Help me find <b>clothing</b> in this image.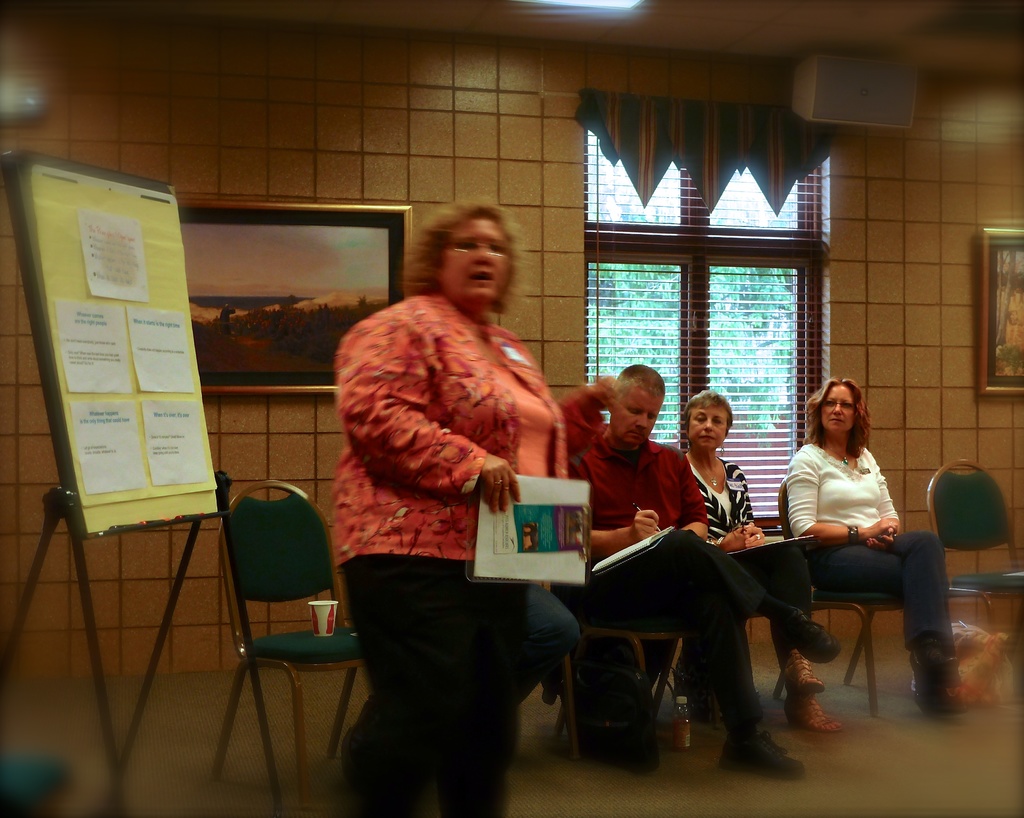
Found it: bbox=[782, 433, 954, 666].
